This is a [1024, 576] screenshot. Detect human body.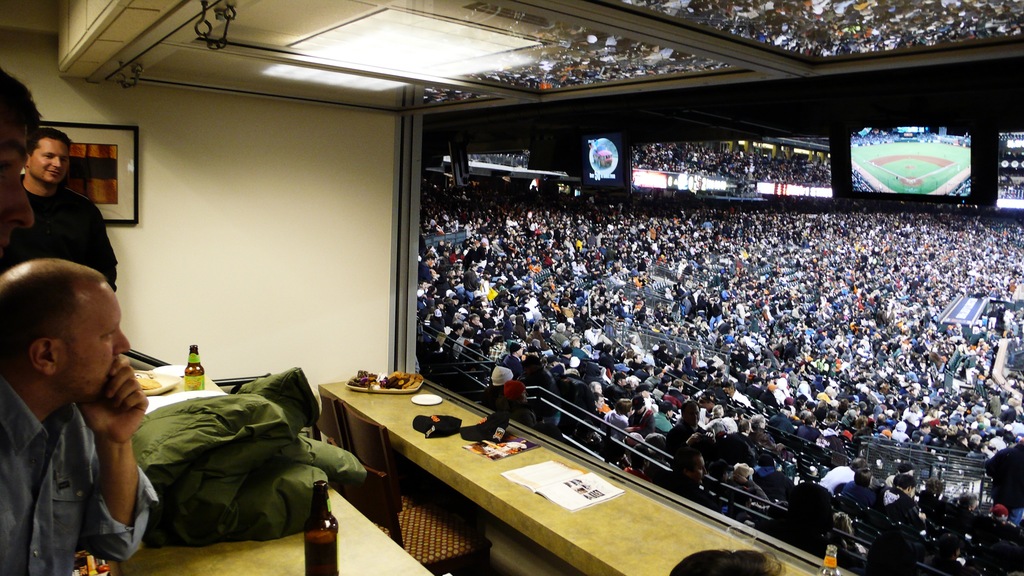
840,386,909,392.
